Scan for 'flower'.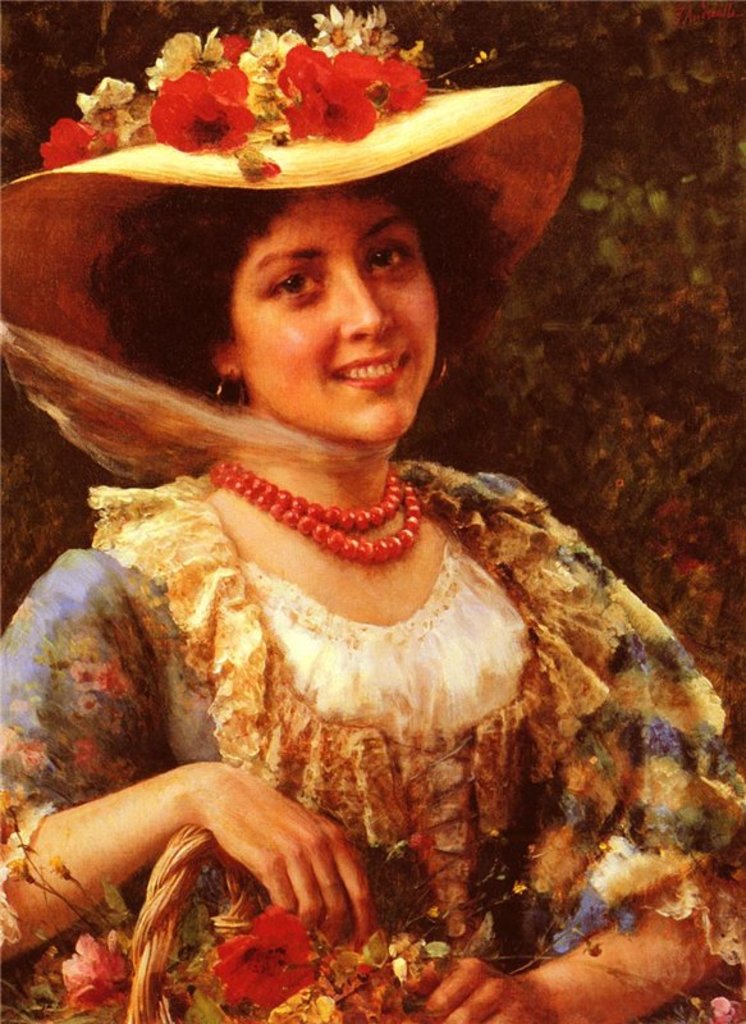
Scan result: 75/74/152/137.
